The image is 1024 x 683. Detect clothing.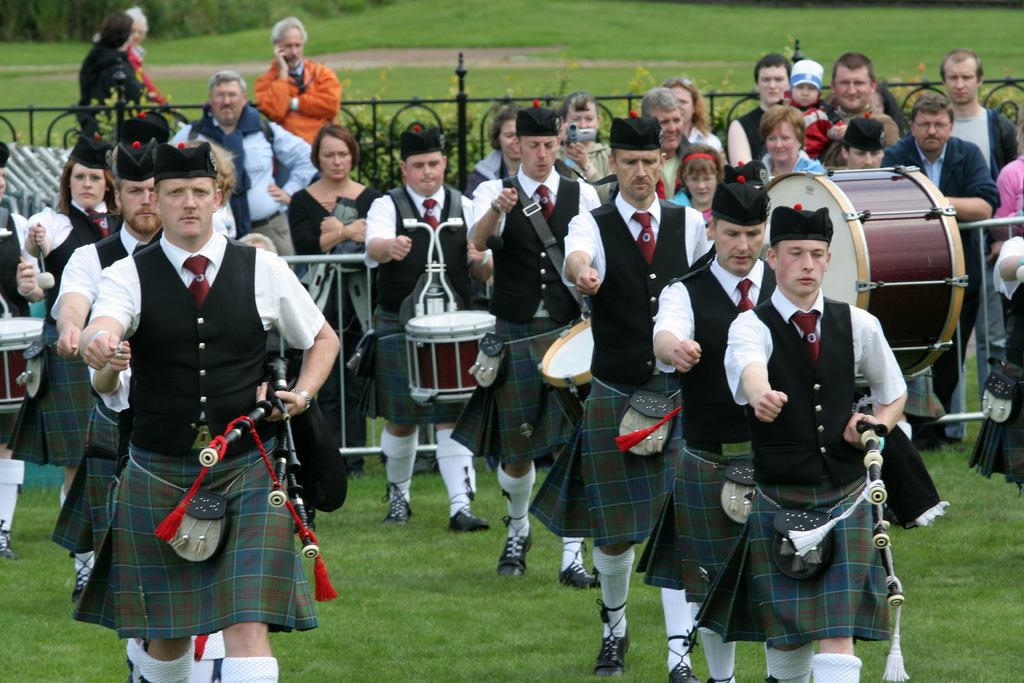
Detection: [left=164, top=107, right=316, bottom=256].
